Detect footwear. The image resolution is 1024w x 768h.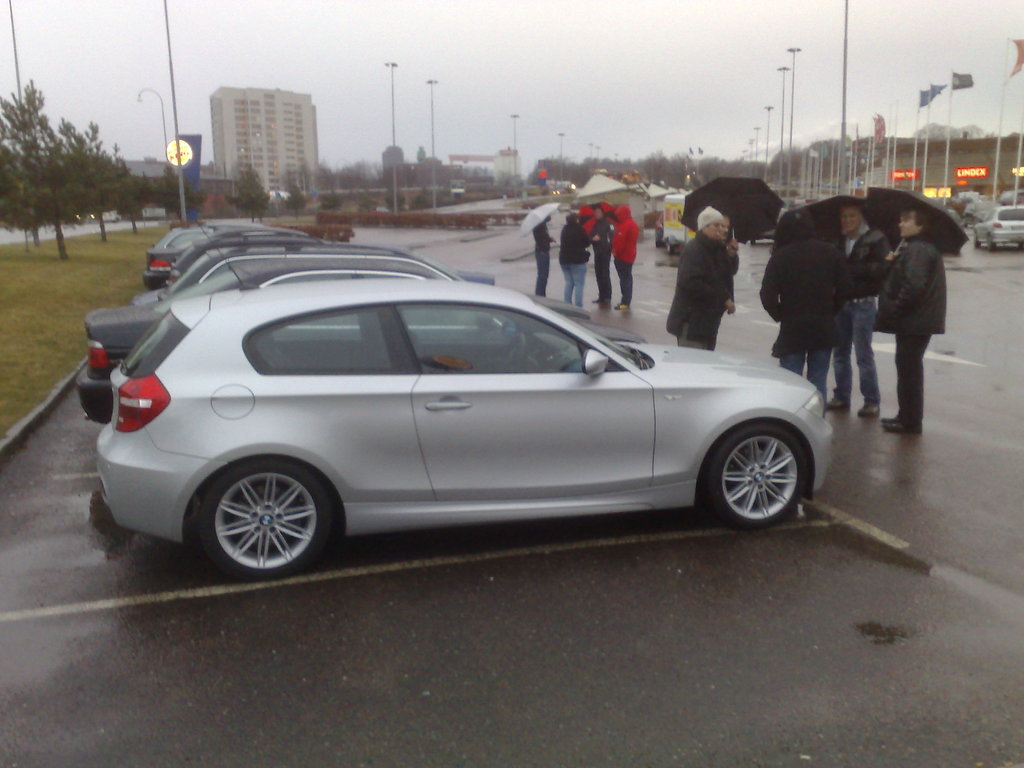
854 401 884 421.
